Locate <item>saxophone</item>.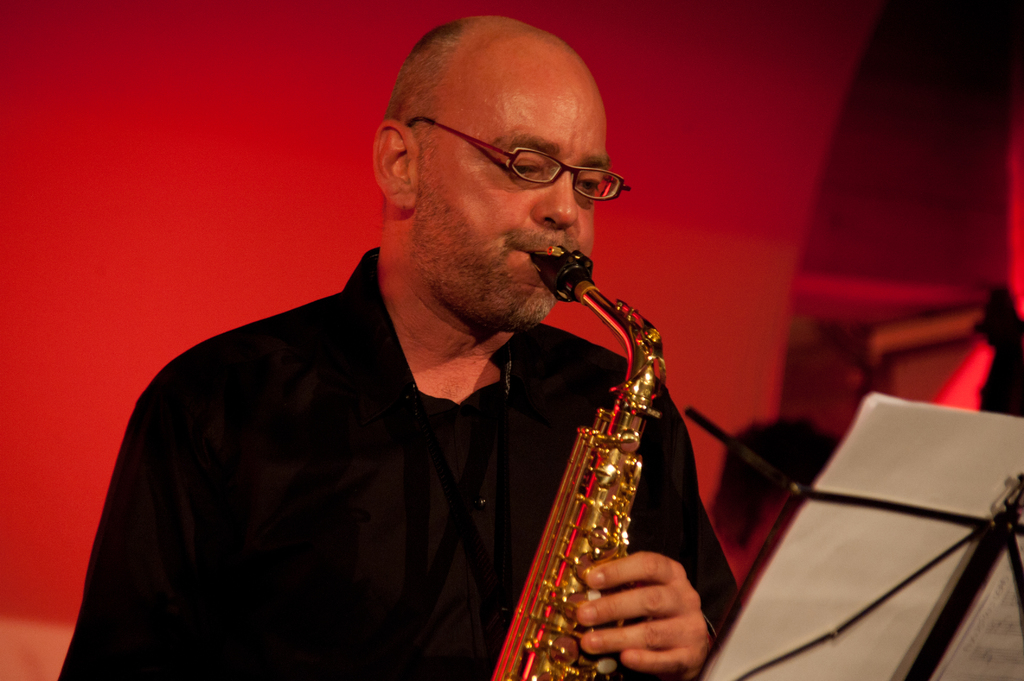
Bounding box: locate(492, 239, 669, 680).
